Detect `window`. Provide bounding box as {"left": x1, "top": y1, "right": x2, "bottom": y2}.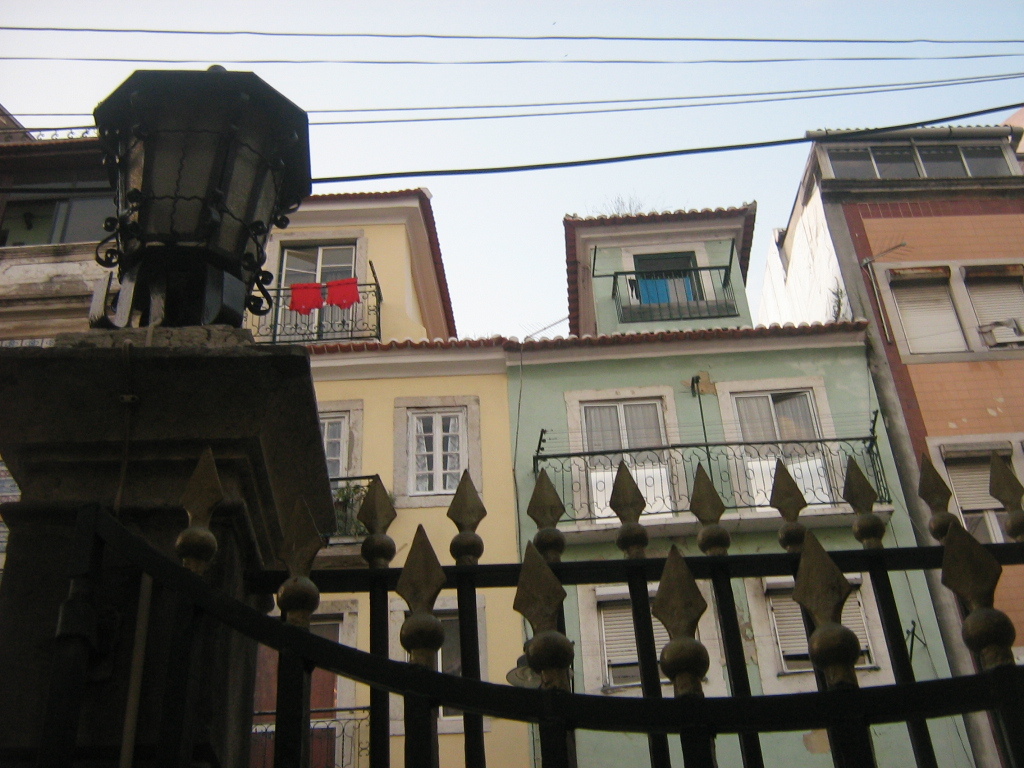
{"left": 0, "top": 195, "right": 119, "bottom": 248}.
